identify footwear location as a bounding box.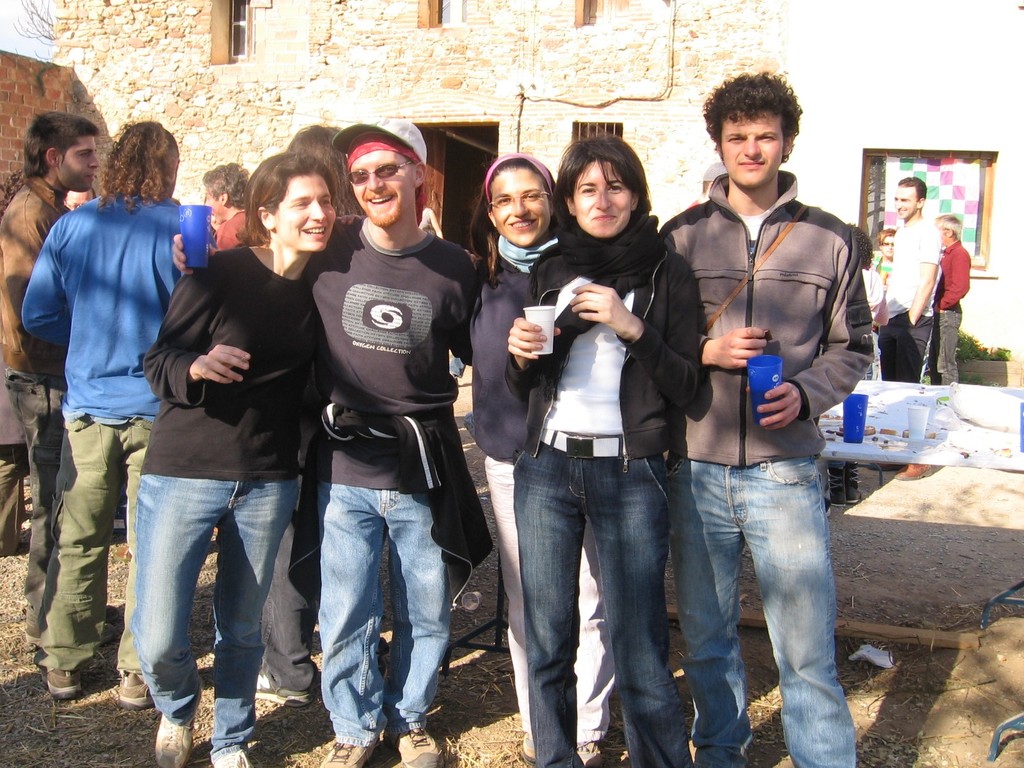
[255, 668, 312, 709].
